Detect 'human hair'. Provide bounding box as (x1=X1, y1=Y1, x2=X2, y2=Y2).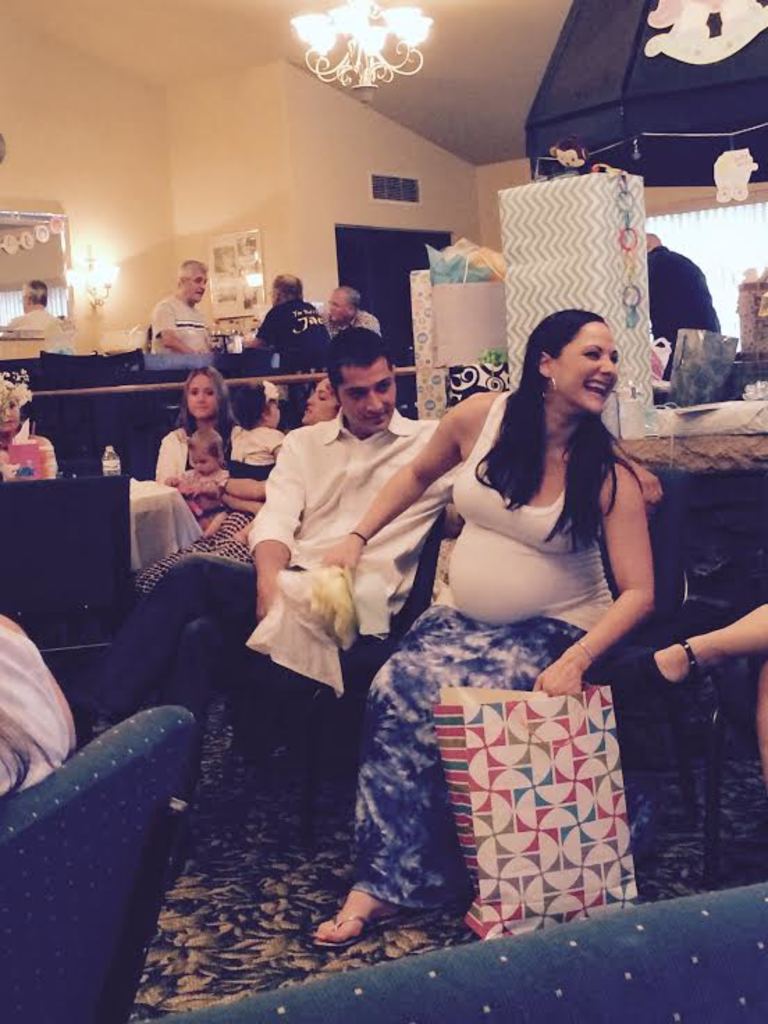
(x1=324, y1=319, x2=397, y2=367).
